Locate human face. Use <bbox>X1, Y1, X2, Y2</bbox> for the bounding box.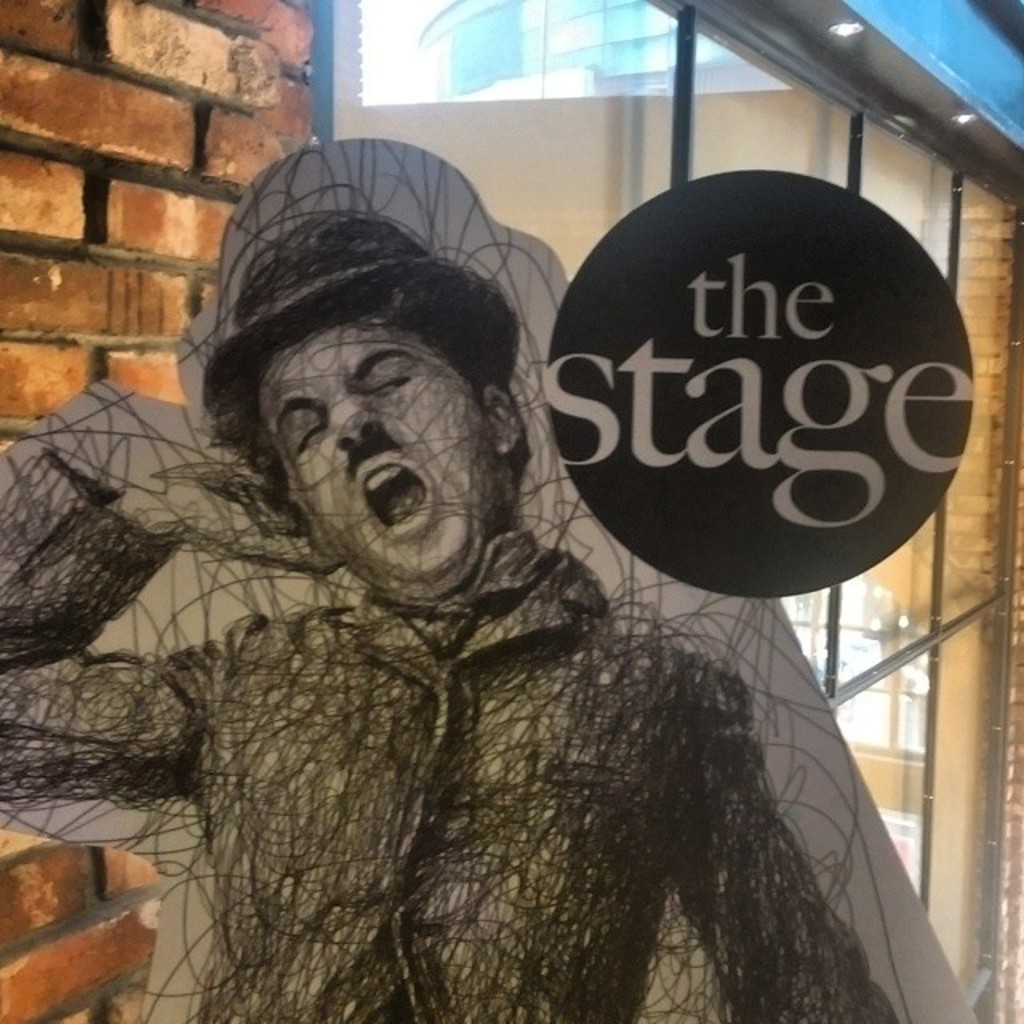
<bbox>261, 320, 496, 608</bbox>.
